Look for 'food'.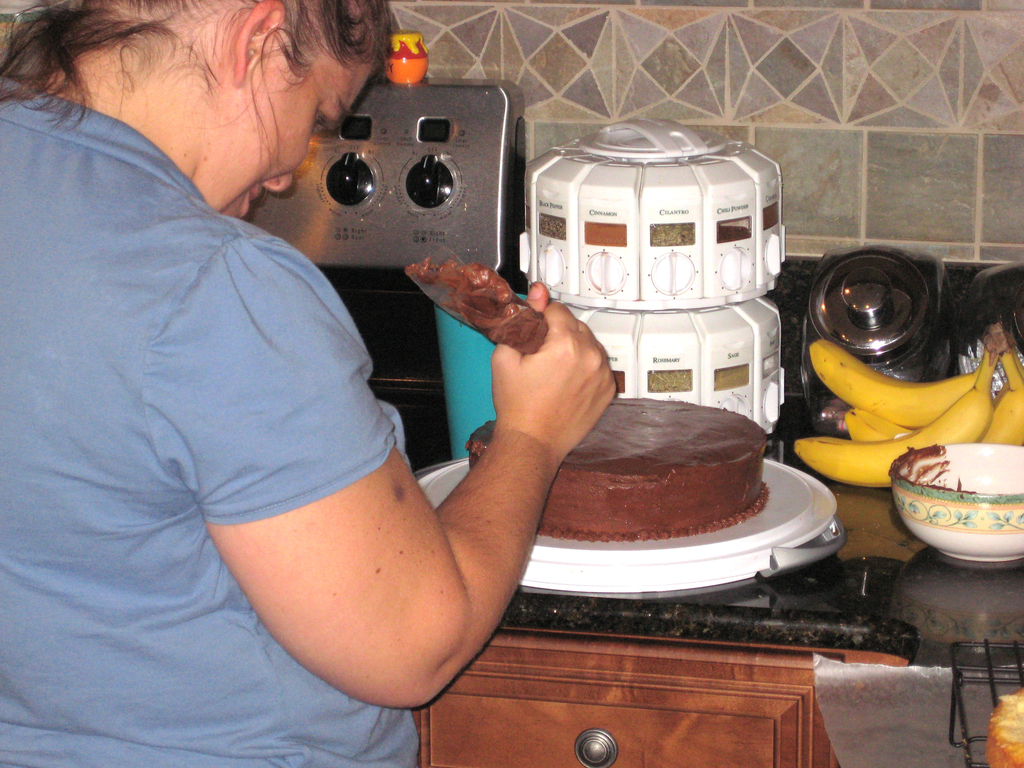
Found: detection(407, 254, 547, 365).
